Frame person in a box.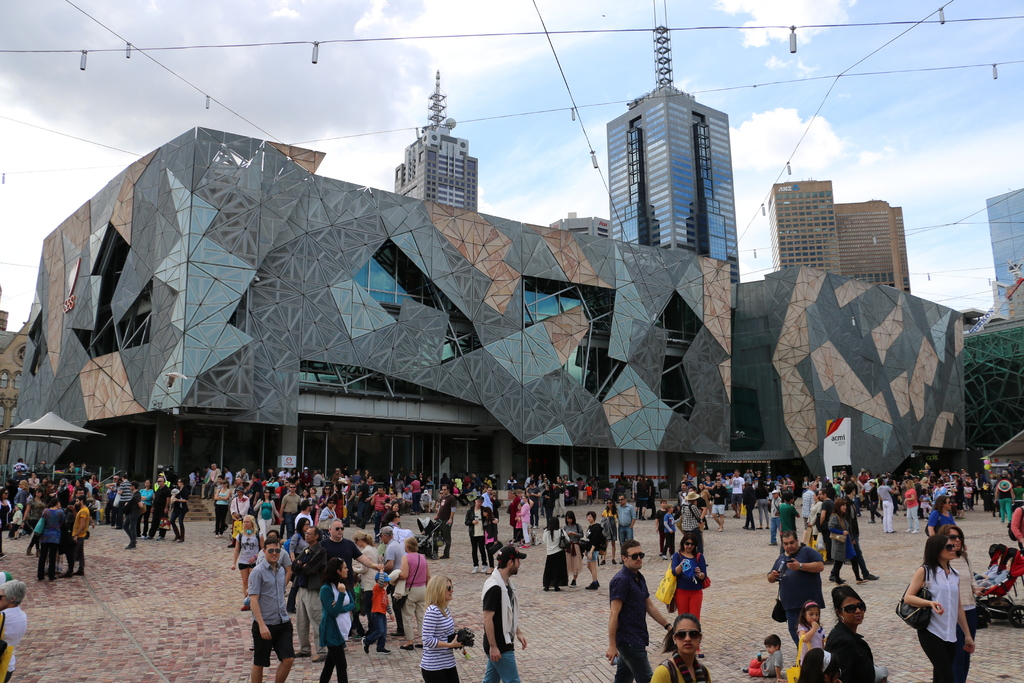
detection(669, 544, 719, 670).
